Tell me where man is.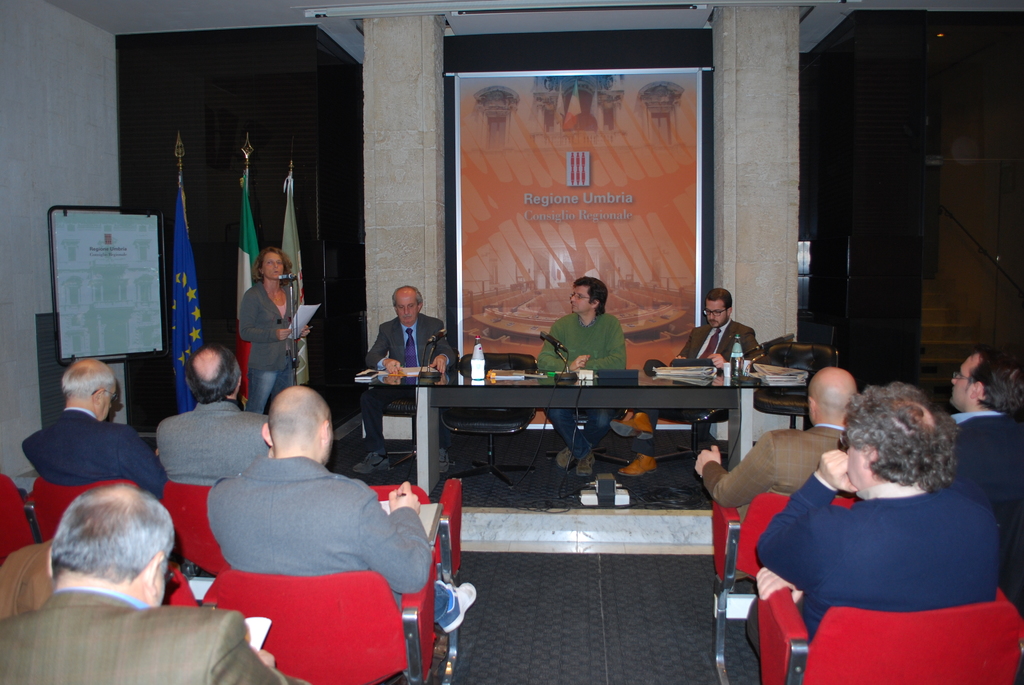
man is at BBox(154, 343, 269, 489).
